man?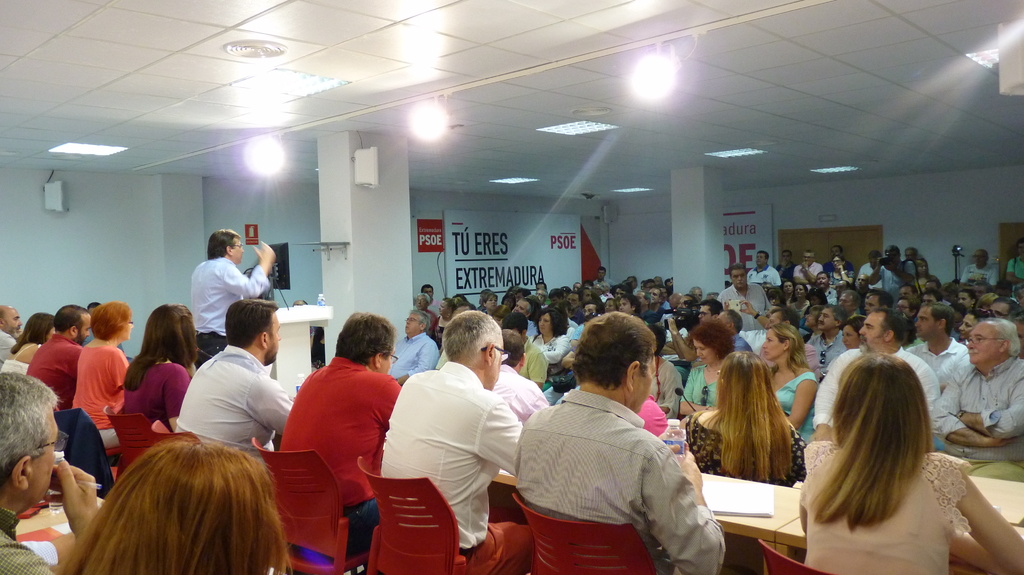
crop(511, 308, 734, 574)
